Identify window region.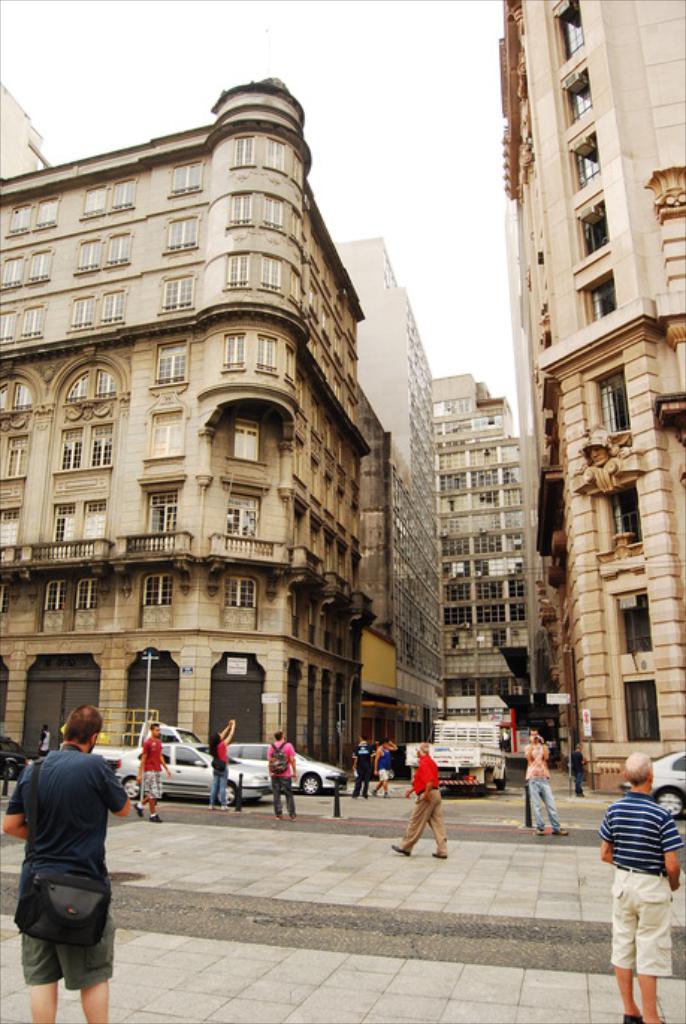
Region: [0, 496, 25, 555].
